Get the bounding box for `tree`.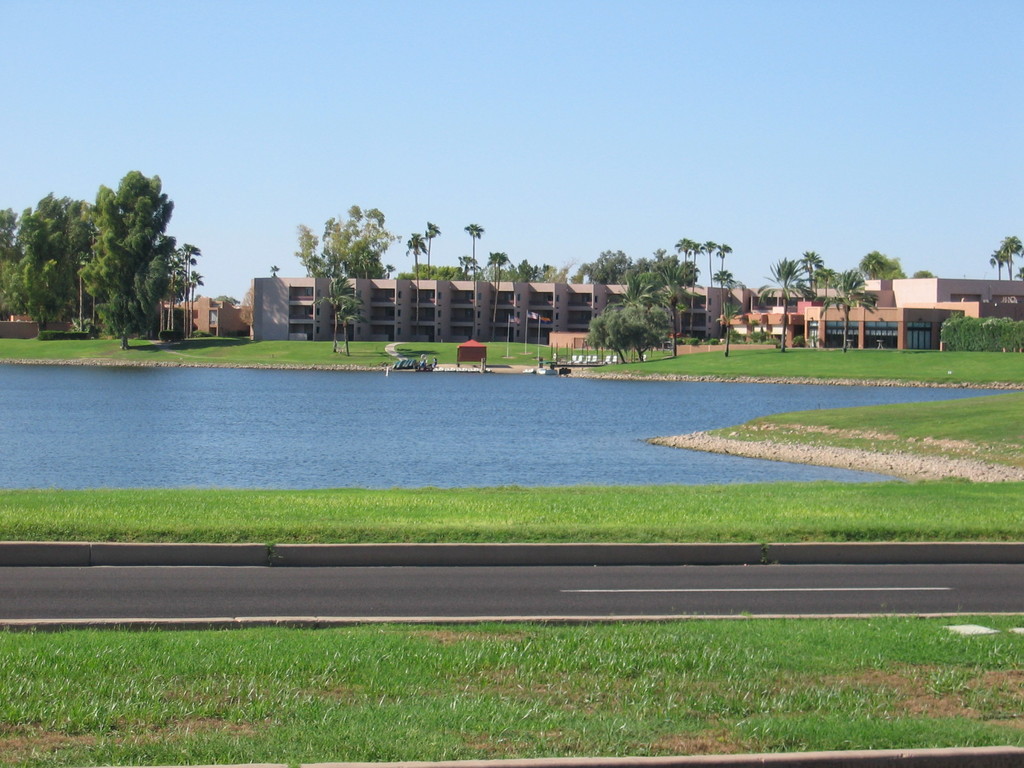
{"left": 826, "top": 266, "right": 879, "bottom": 353}.
